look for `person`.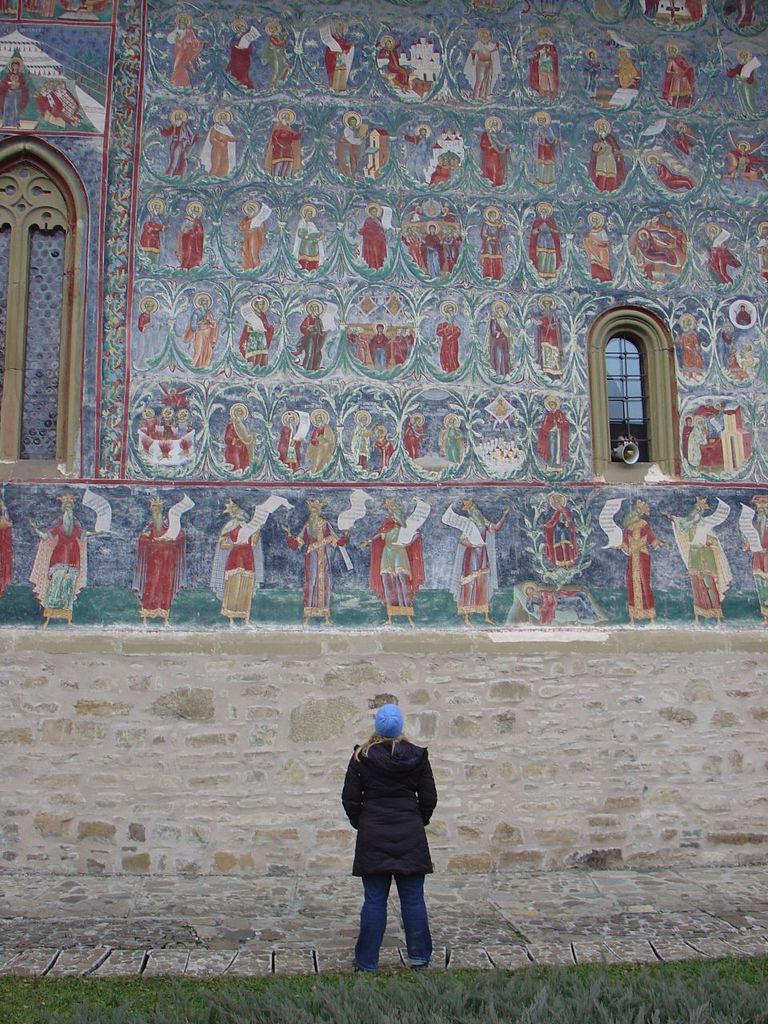
Found: bbox(525, 586, 597, 619).
